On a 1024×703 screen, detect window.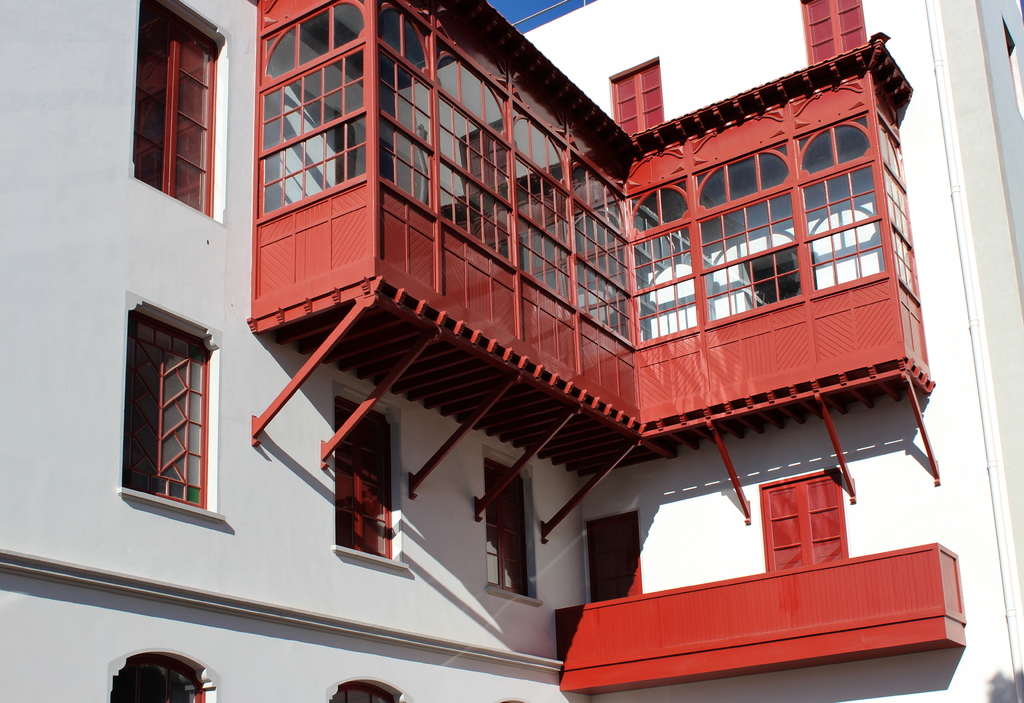
[x1=460, y1=123, x2=517, y2=195].
